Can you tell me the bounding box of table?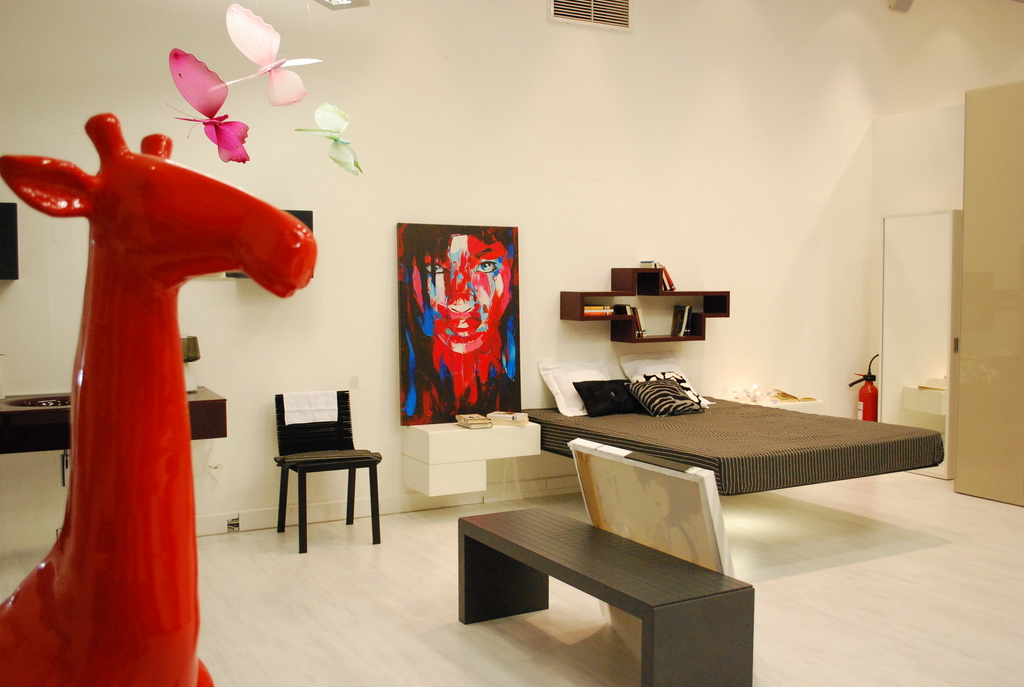
{"left": 445, "top": 496, "right": 794, "bottom": 686}.
